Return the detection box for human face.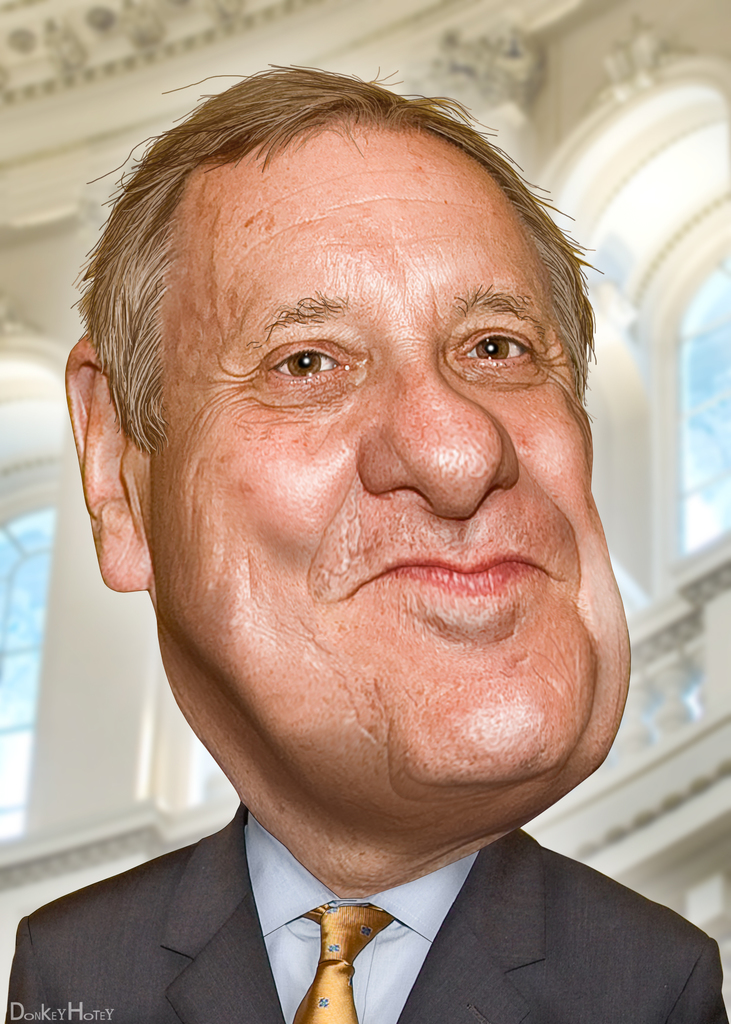
locate(164, 139, 629, 838).
